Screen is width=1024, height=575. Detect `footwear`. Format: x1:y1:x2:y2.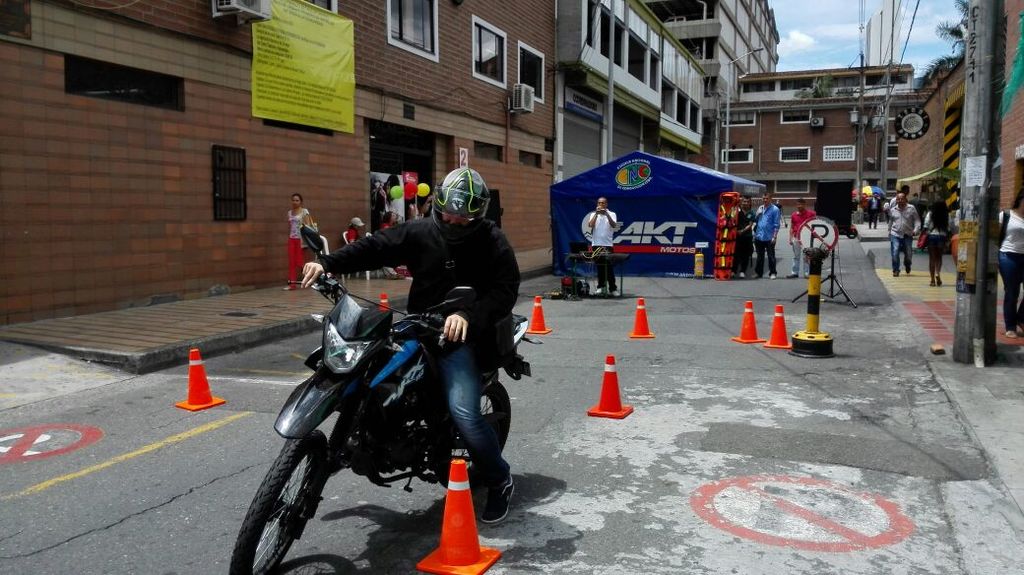
480:471:515:524.
